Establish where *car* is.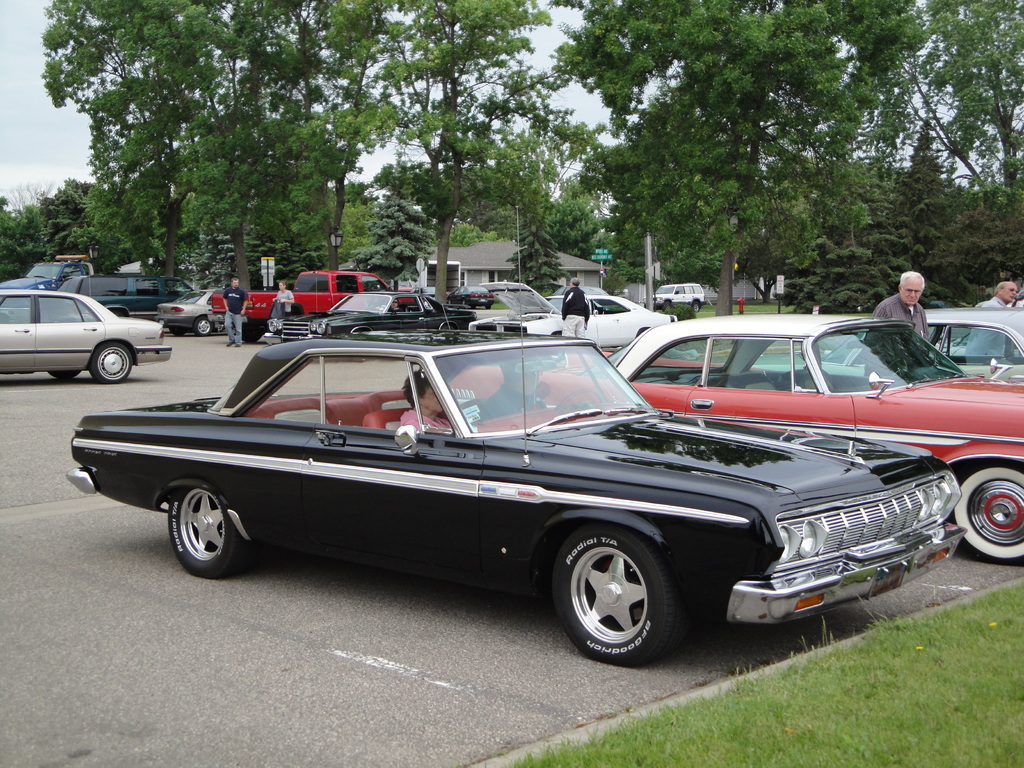
Established at [x1=64, y1=338, x2=963, y2=668].
